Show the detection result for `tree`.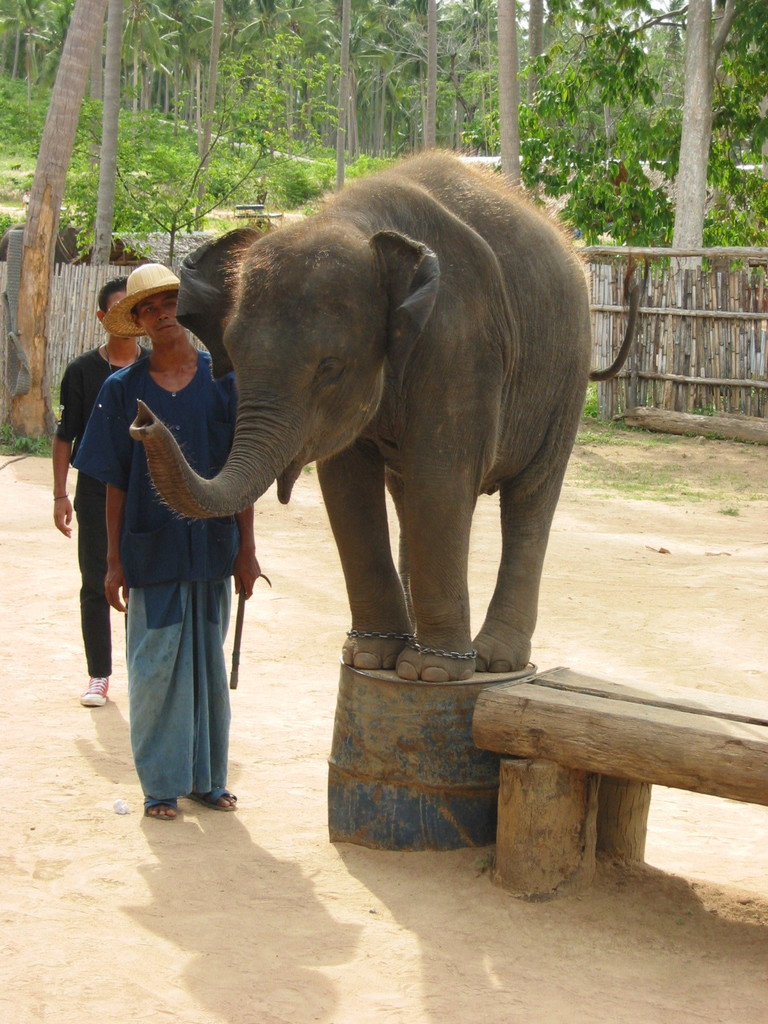
(x1=0, y1=0, x2=117, y2=462).
